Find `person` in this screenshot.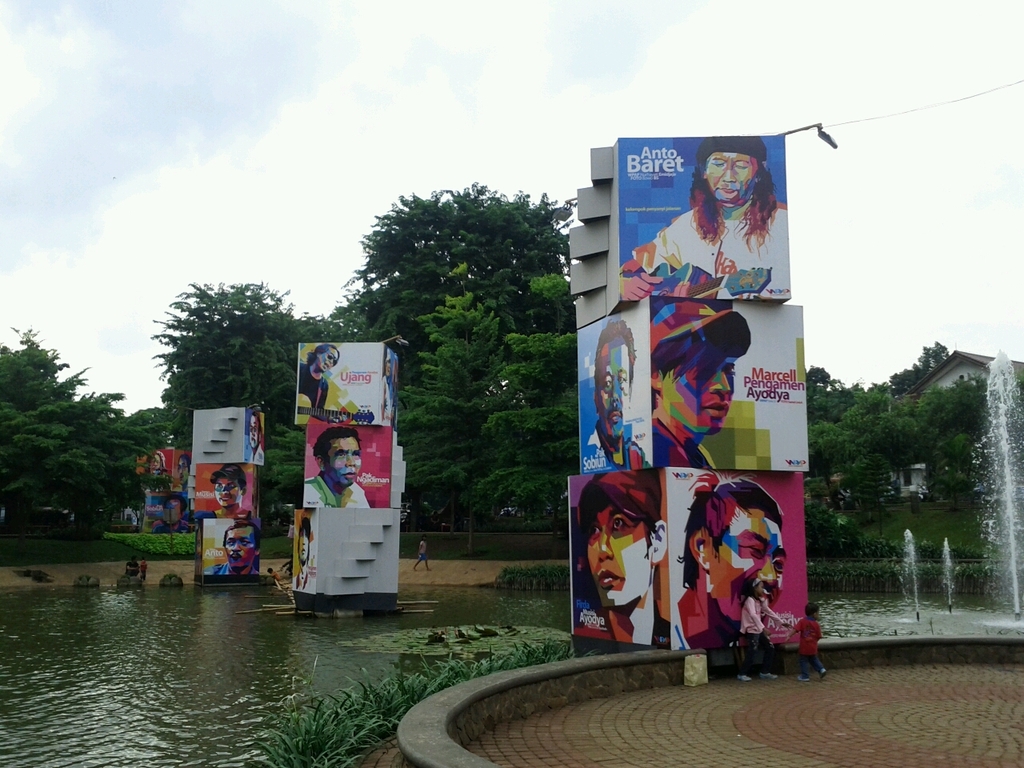
The bounding box for `person` is [249, 412, 265, 464].
